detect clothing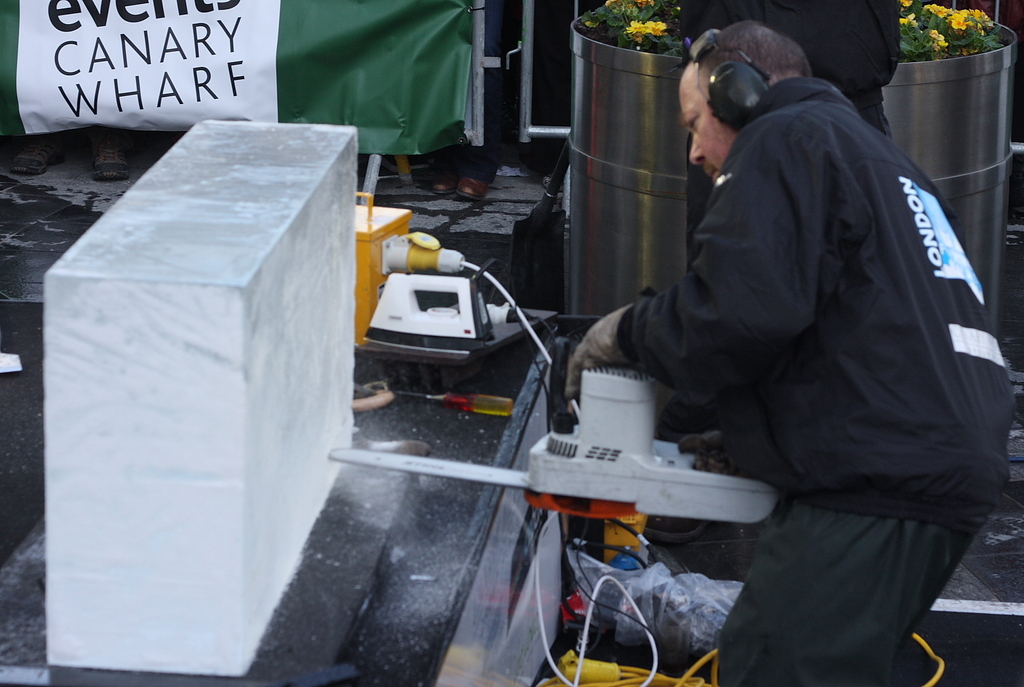
pyautogui.locateOnScreen(617, 75, 1018, 686)
